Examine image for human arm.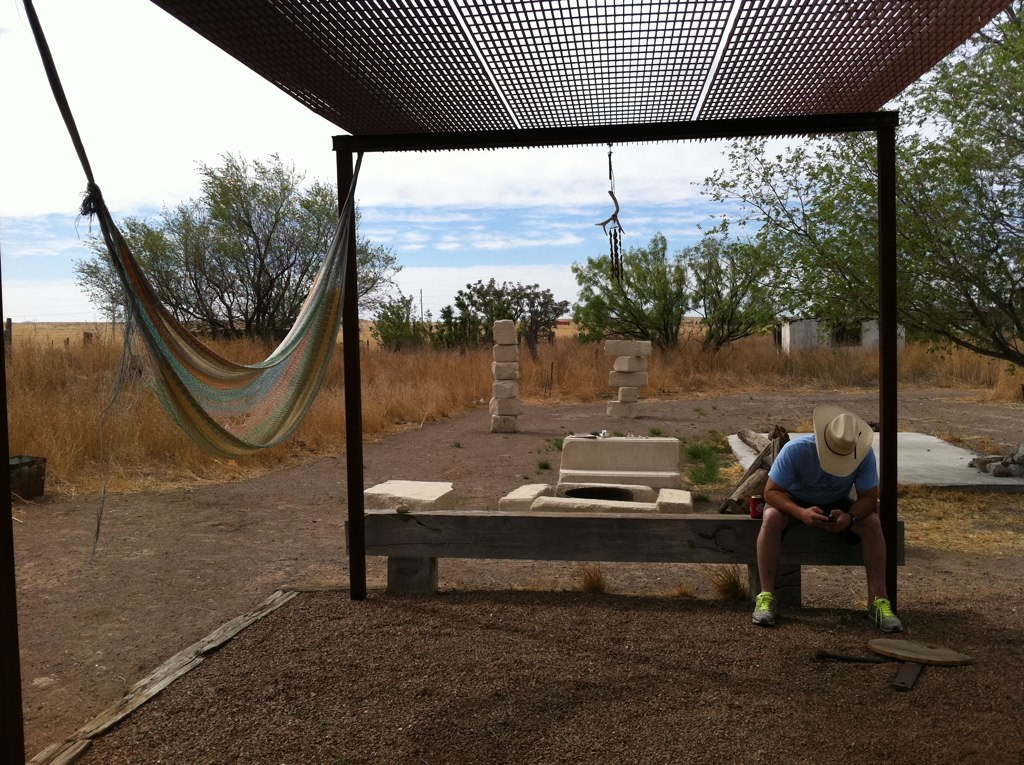
Examination result: [825,448,878,538].
